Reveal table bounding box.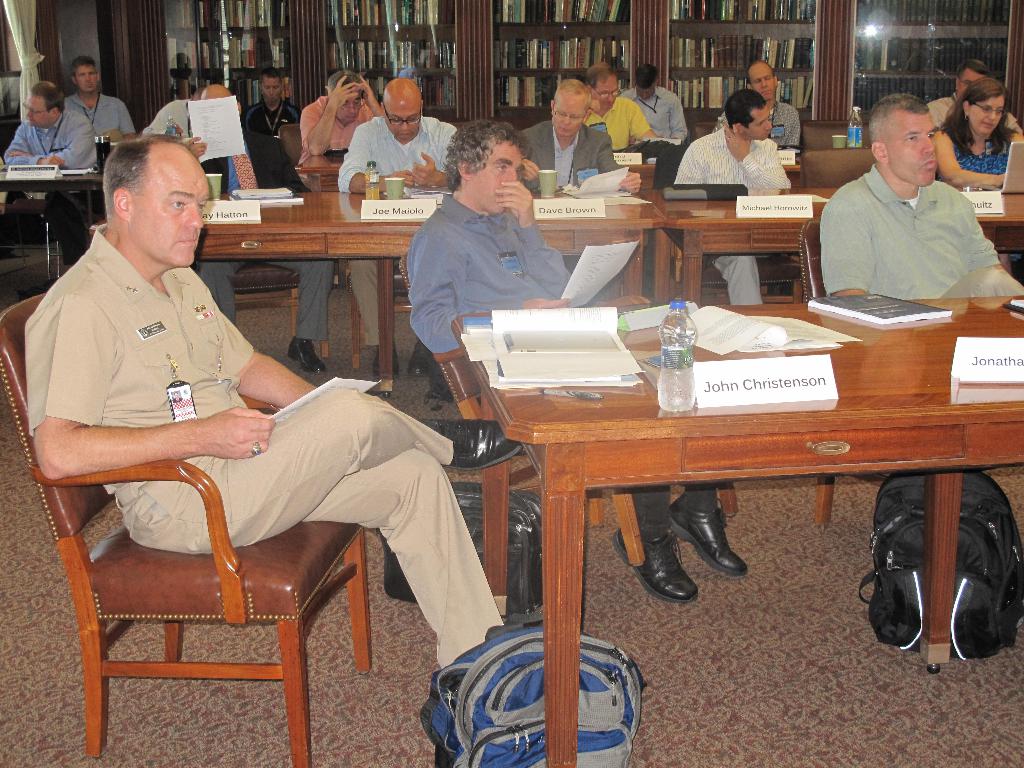
Revealed: pyautogui.locateOnScreen(90, 186, 1019, 394).
